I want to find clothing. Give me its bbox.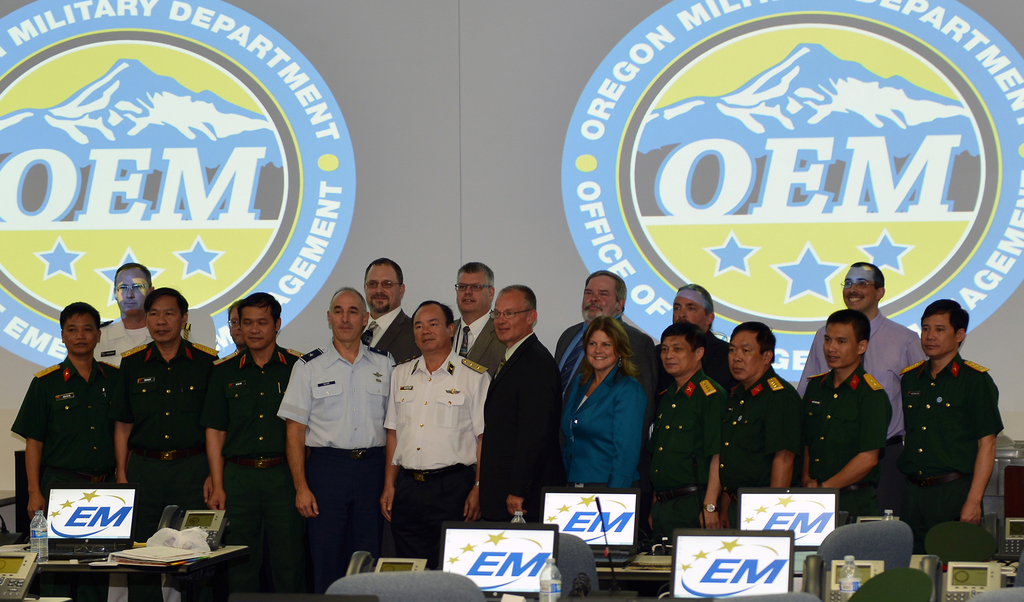
l=906, t=358, r=1004, b=555.
